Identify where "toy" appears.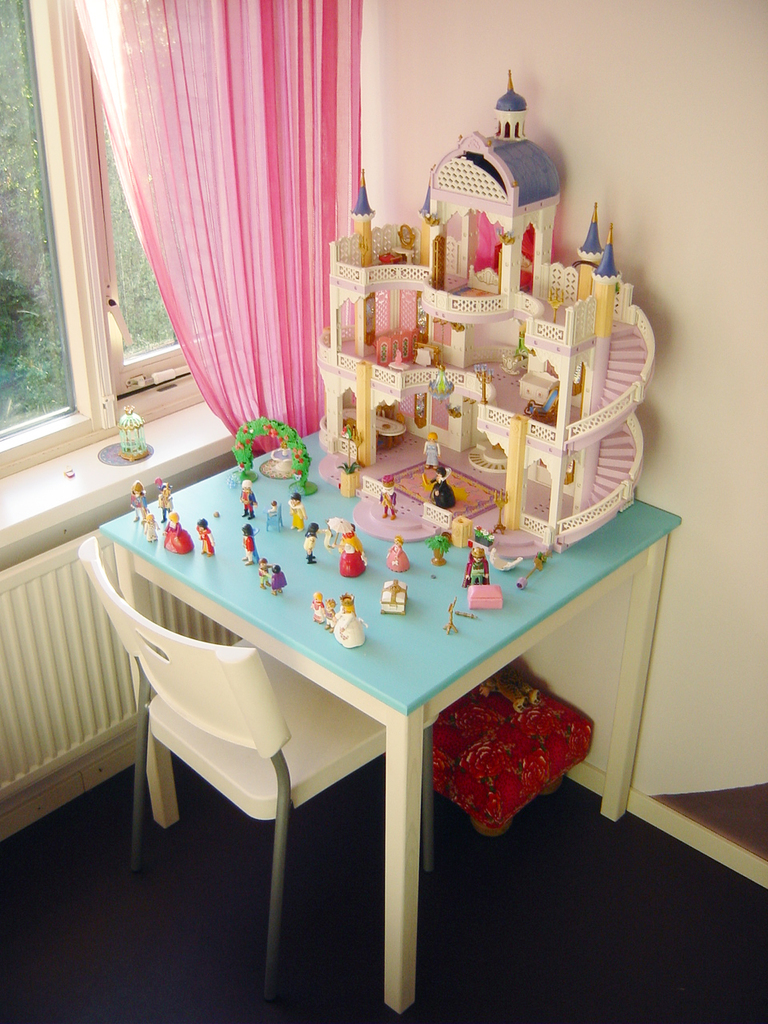
Appears at 490,550,525,570.
